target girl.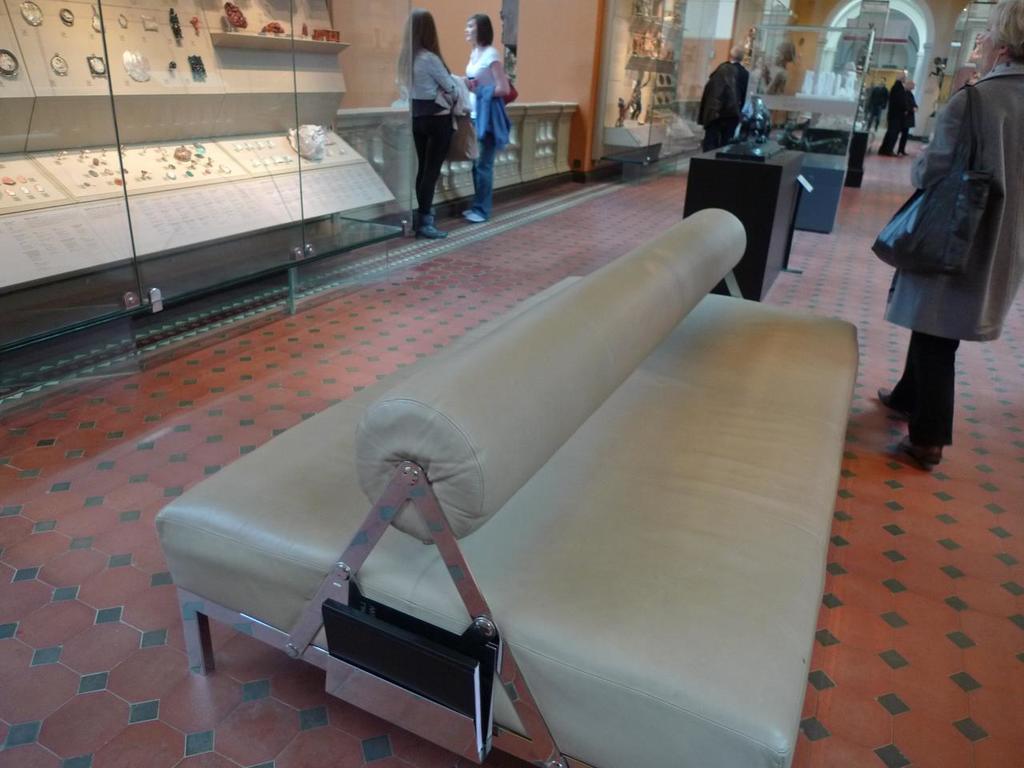
Target region: bbox=(395, 2, 454, 236).
